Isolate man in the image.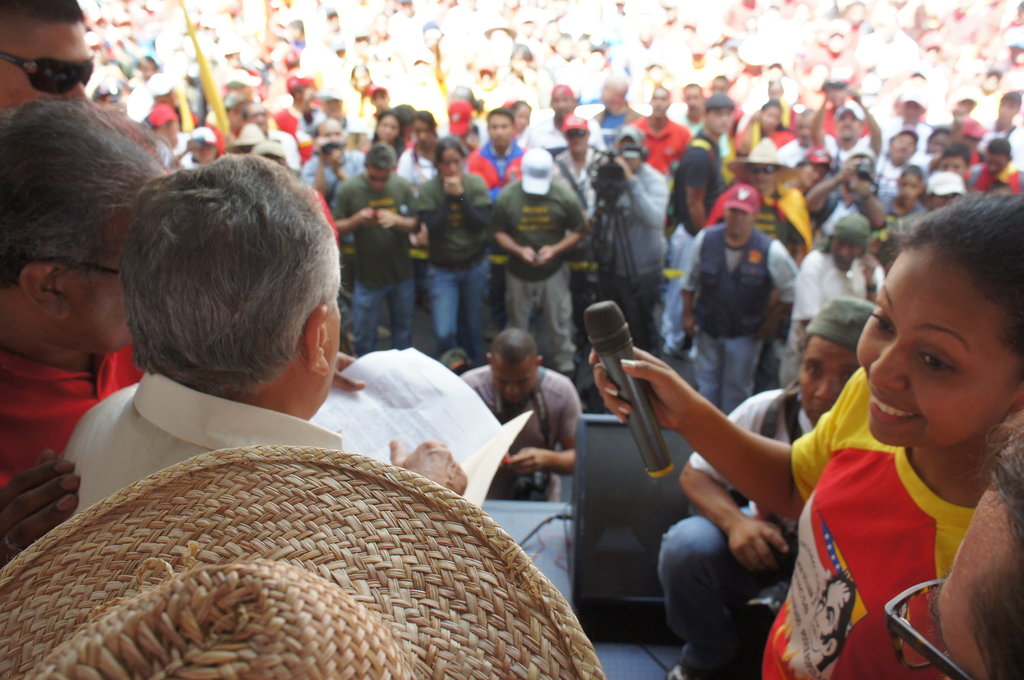
Isolated region: <bbox>0, 98, 184, 572</bbox>.
